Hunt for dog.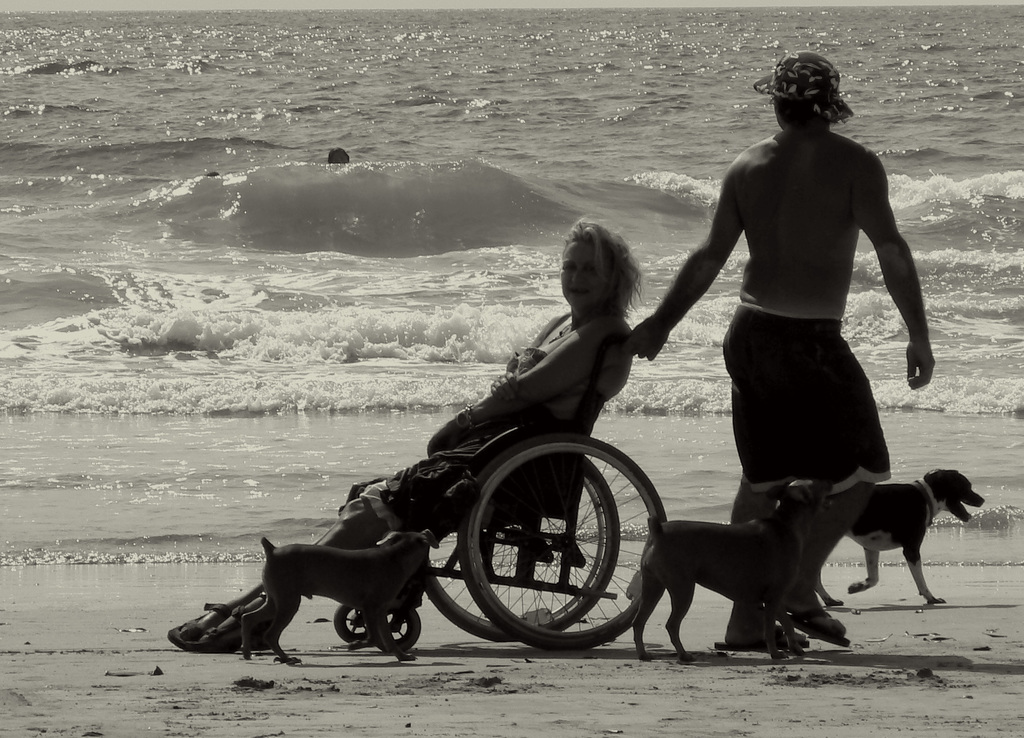
Hunted down at x1=808, y1=470, x2=984, y2=606.
